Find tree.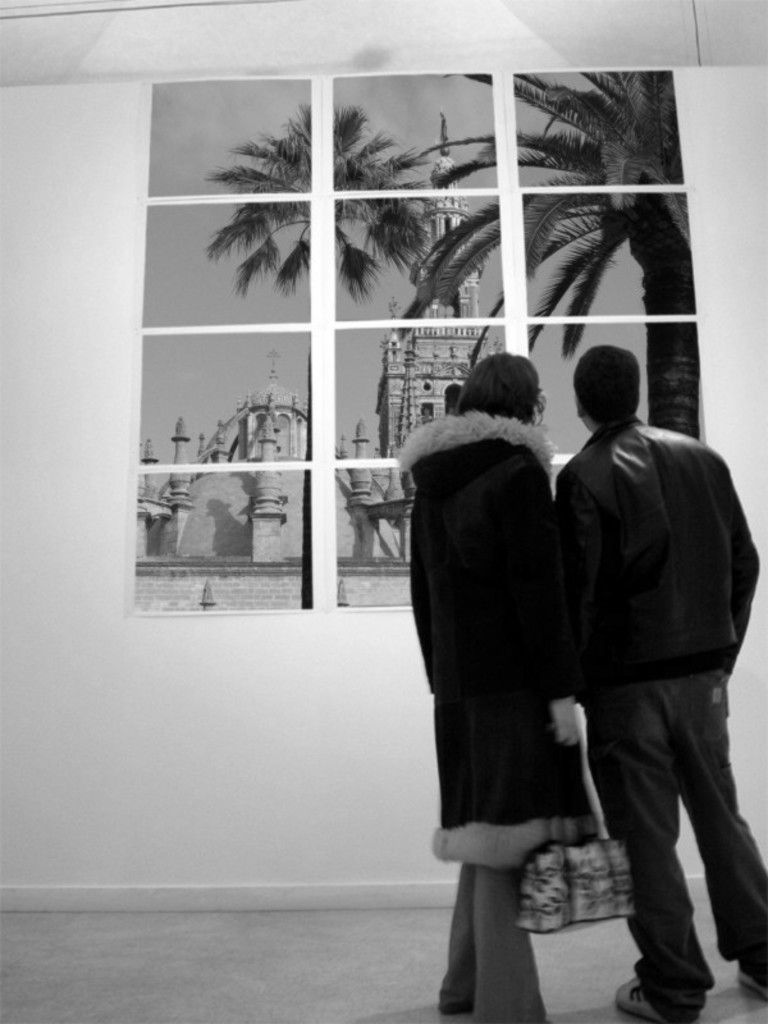
401 61 704 442.
